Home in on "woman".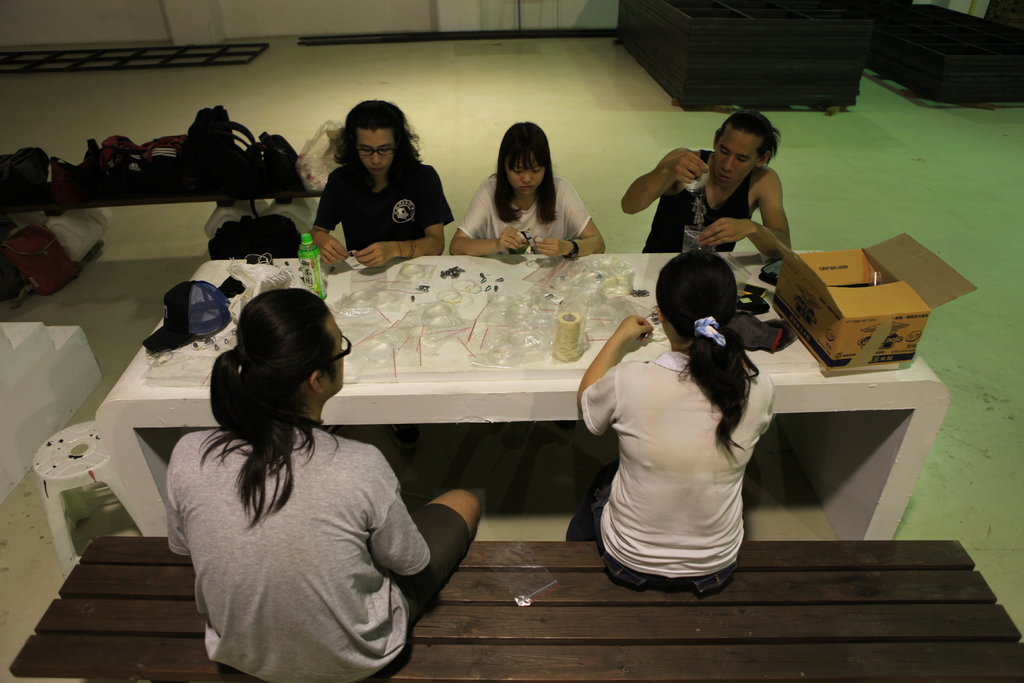
Homed in at 303, 104, 453, 263.
